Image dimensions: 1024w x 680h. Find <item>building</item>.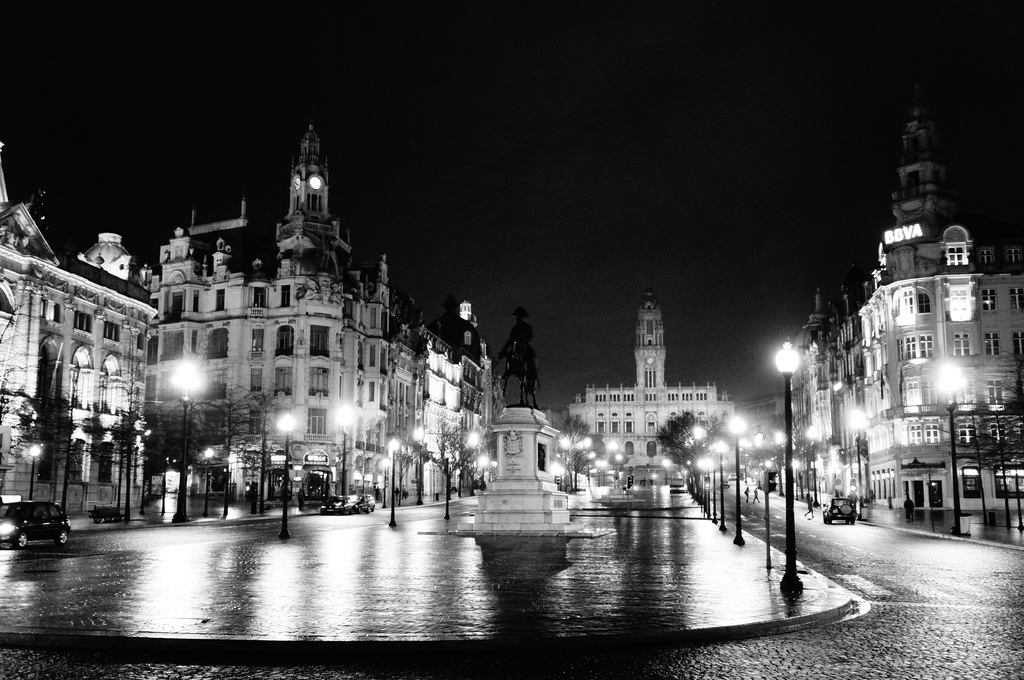
detection(789, 111, 1023, 510).
